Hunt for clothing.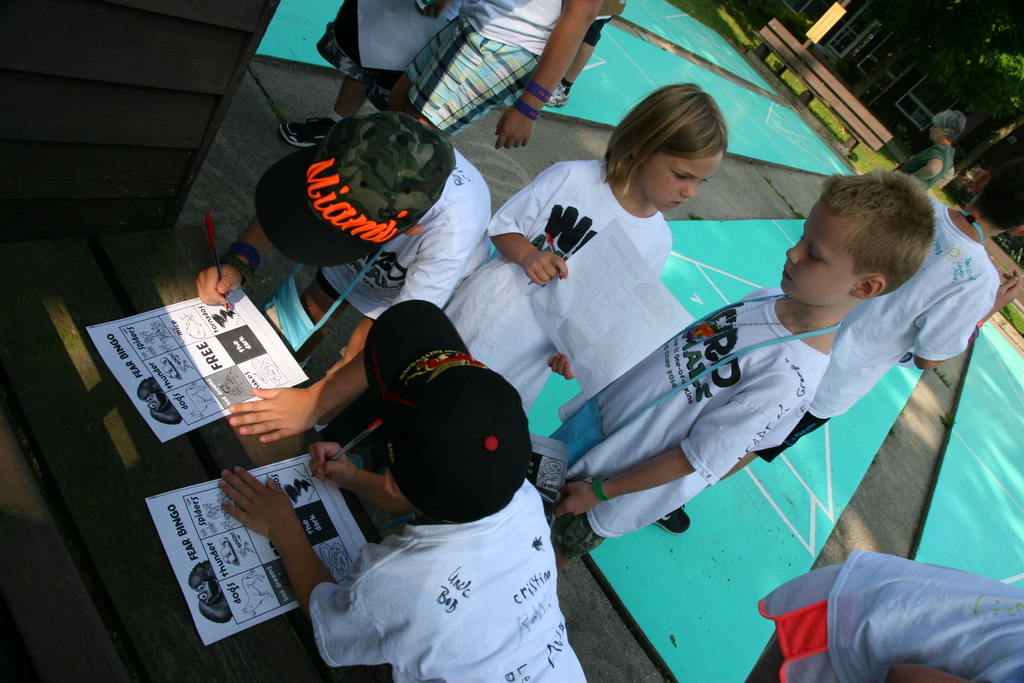
Hunted down at region(303, 470, 582, 682).
